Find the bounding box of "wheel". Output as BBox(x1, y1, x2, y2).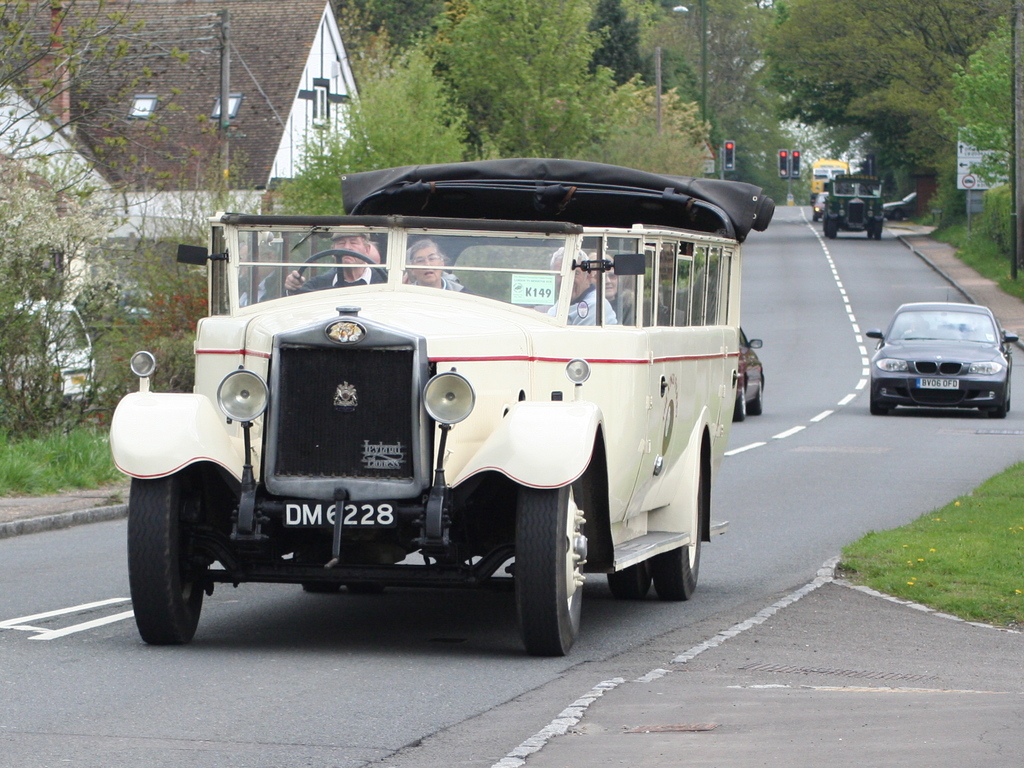
BBox(735, 389, 747, 419).
